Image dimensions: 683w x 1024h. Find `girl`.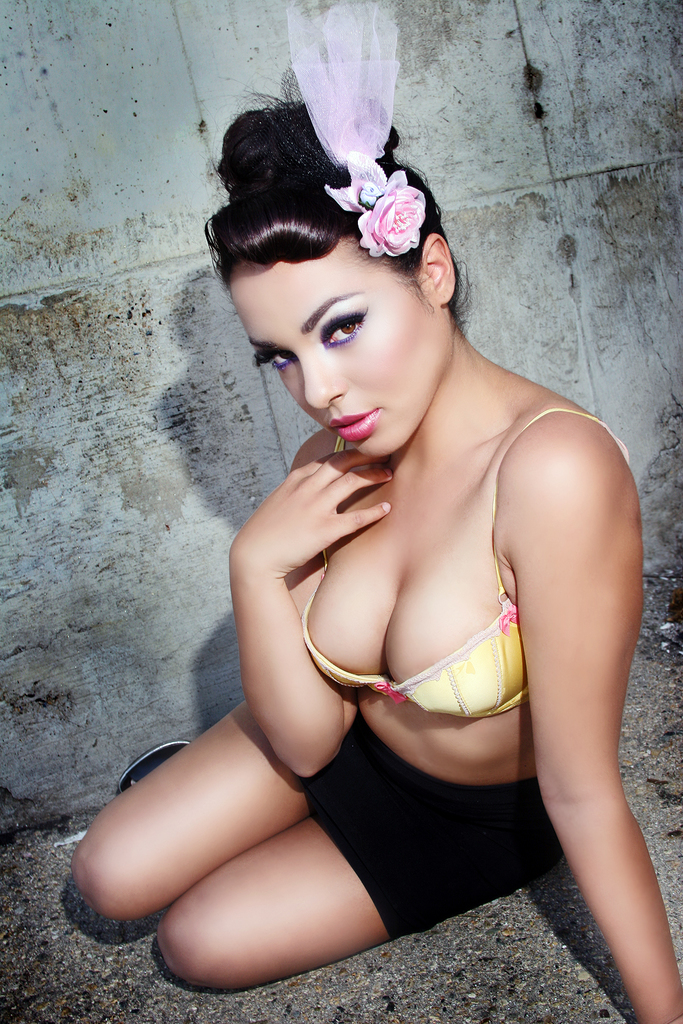
l=64, t=0, r=682, b=1022.
